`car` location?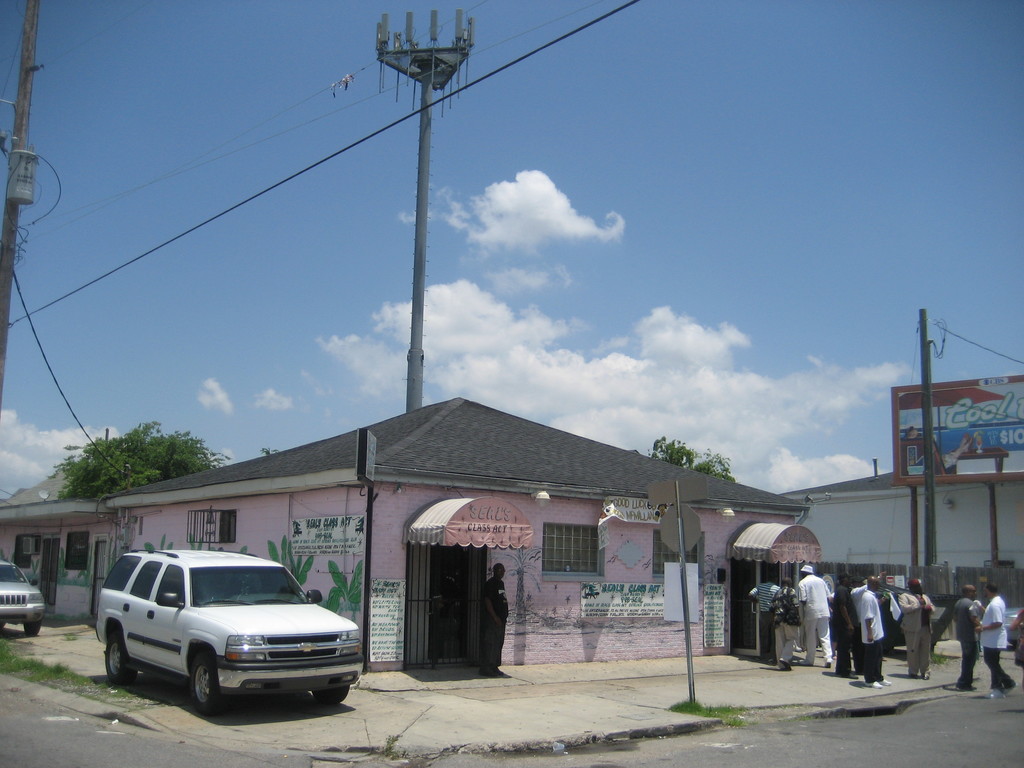
[0, 560, 44, 637]
